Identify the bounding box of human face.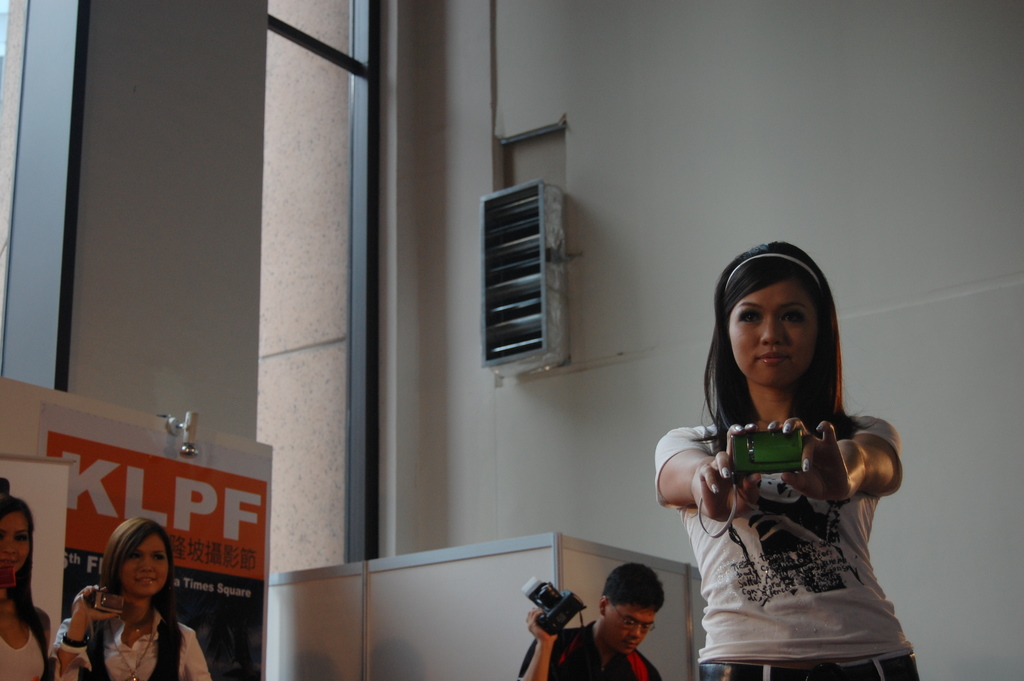
<box>607,609,657,653</box>.
